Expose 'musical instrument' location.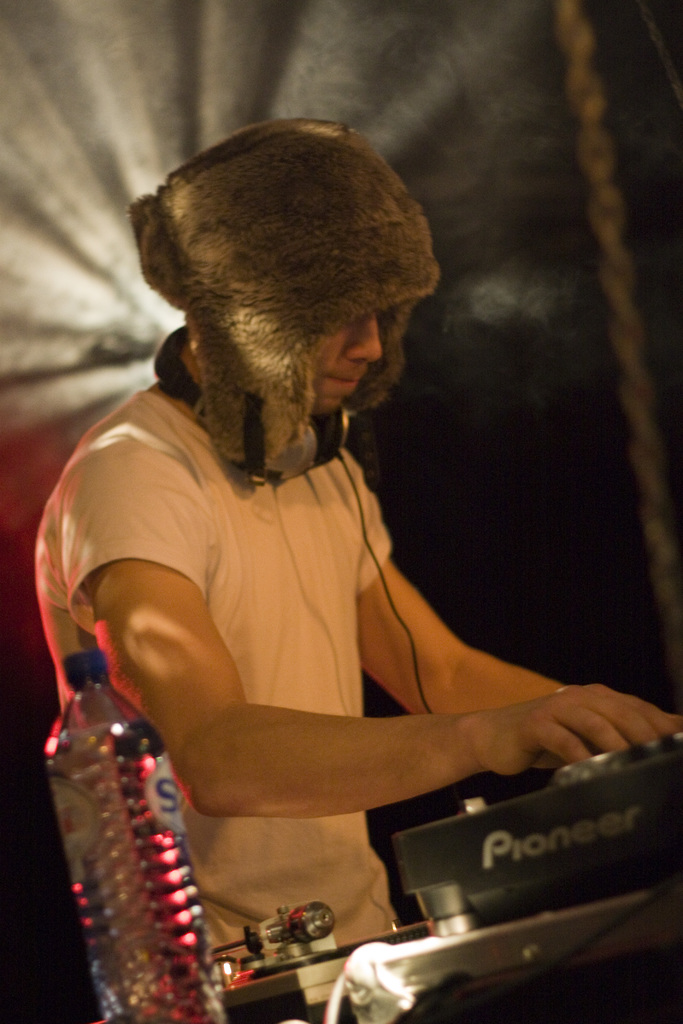
Exposed at 394, 725, 682, 939.
